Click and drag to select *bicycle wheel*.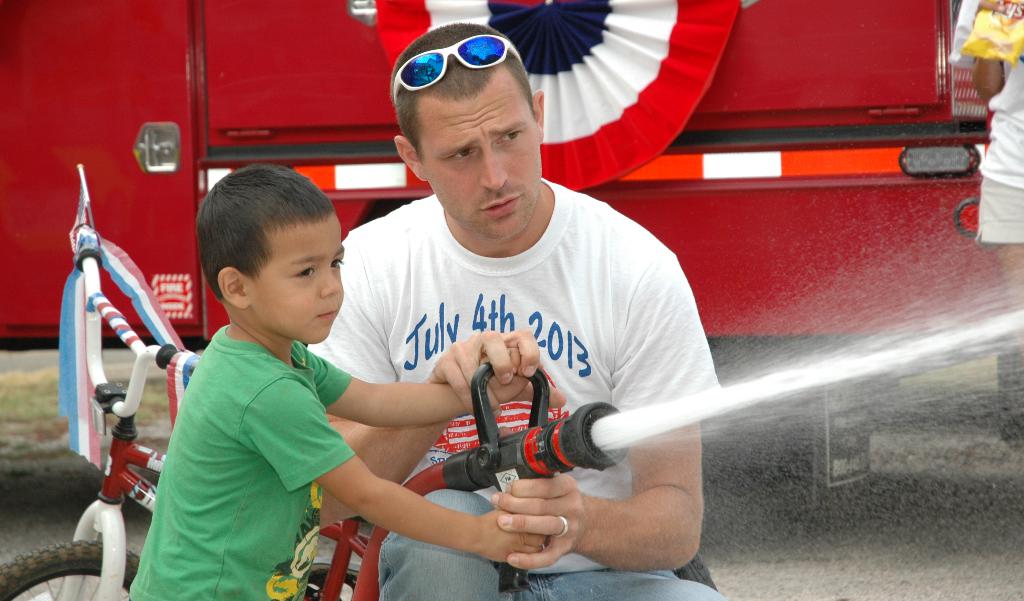
Selection: [left=672, top=554, right=718, bottom=588].
